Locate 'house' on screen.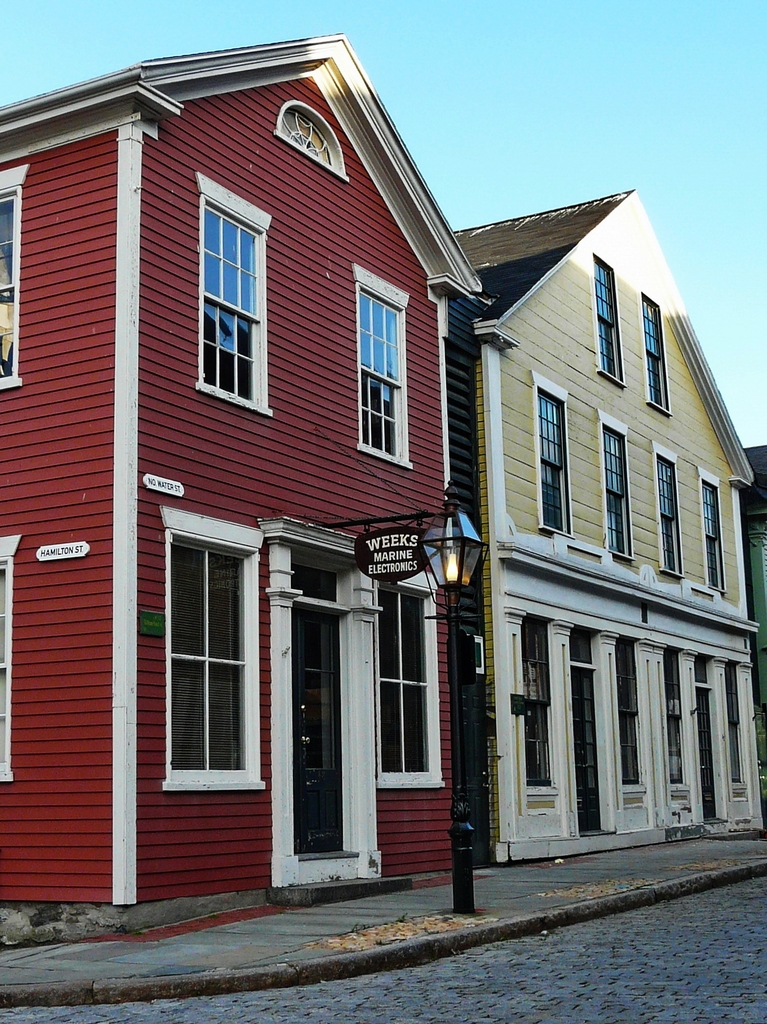
On screen at [453,189,766,870].
